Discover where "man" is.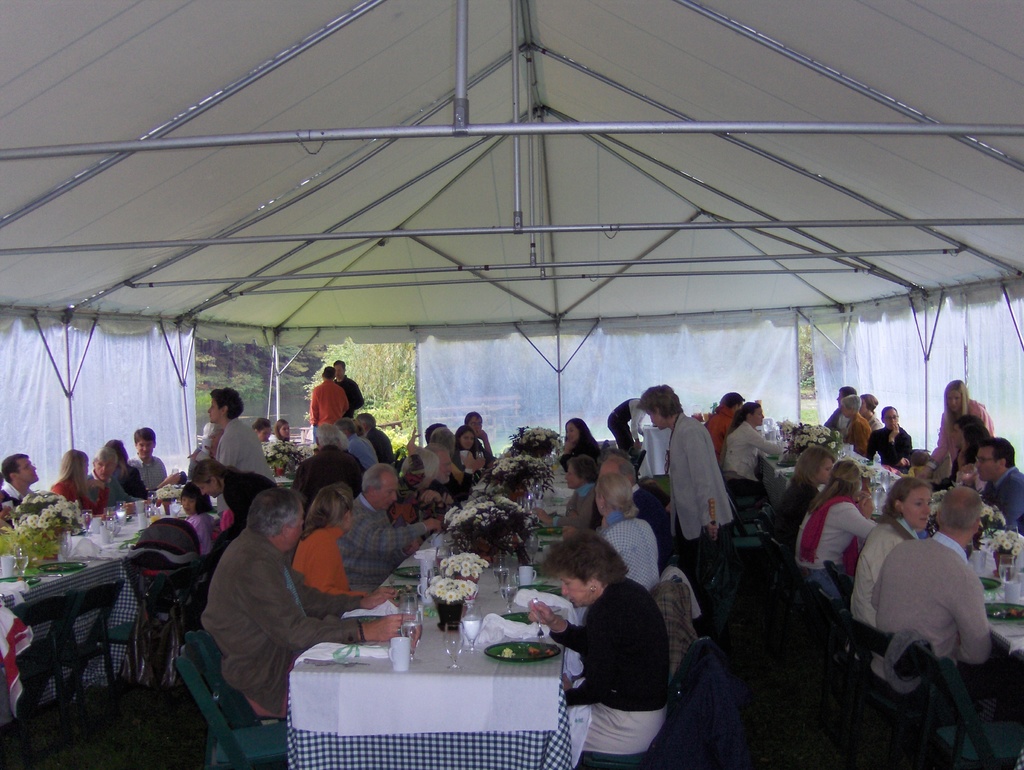
Discovered at rect(353, 408, 394, 464).
